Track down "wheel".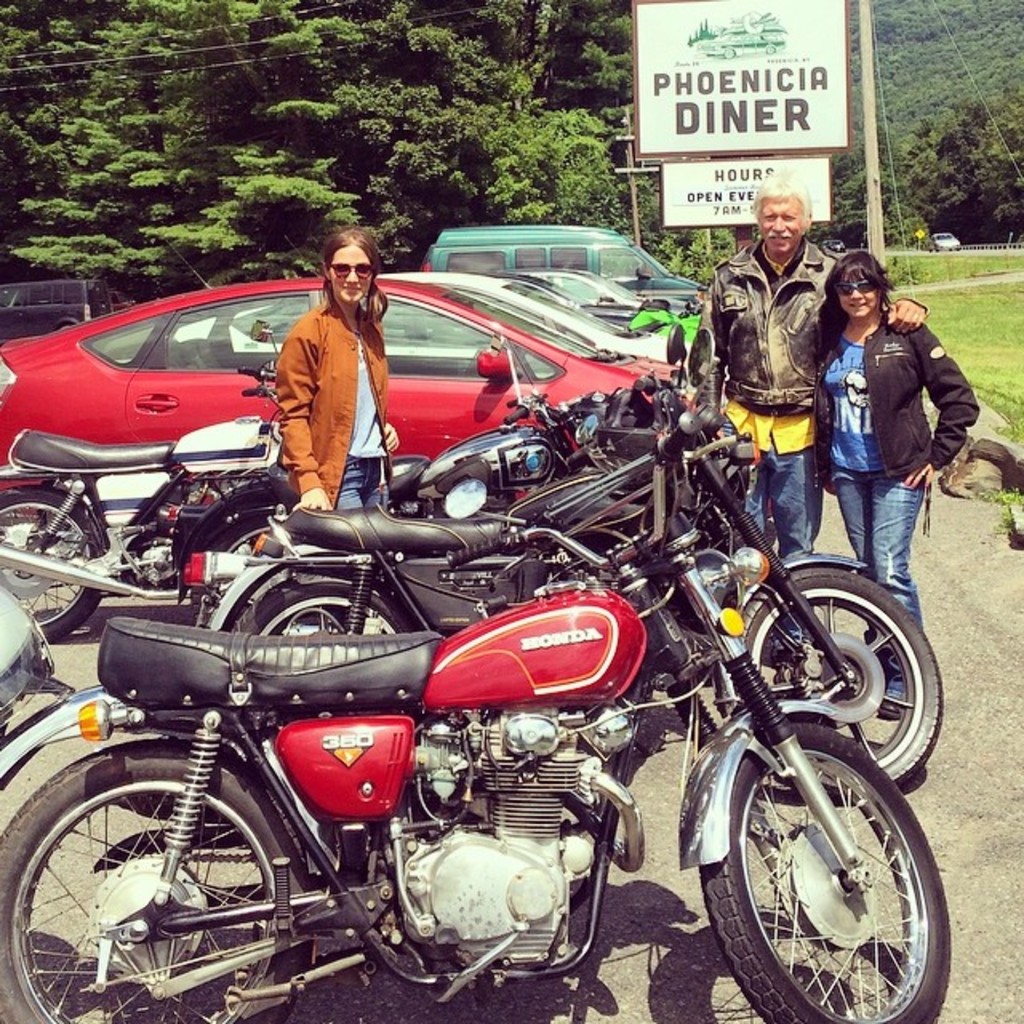
Tracked to box=[216, 584, 427, 739].
